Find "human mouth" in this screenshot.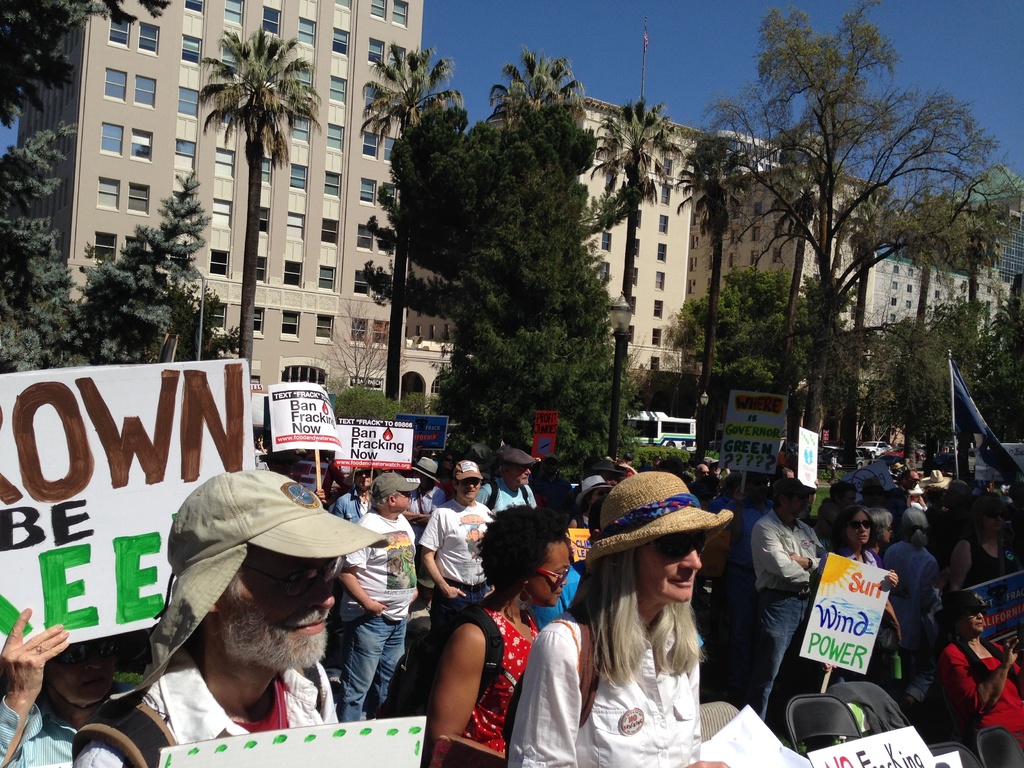
The bounding box for "human mouth" is 285, 612, 327, 637.
